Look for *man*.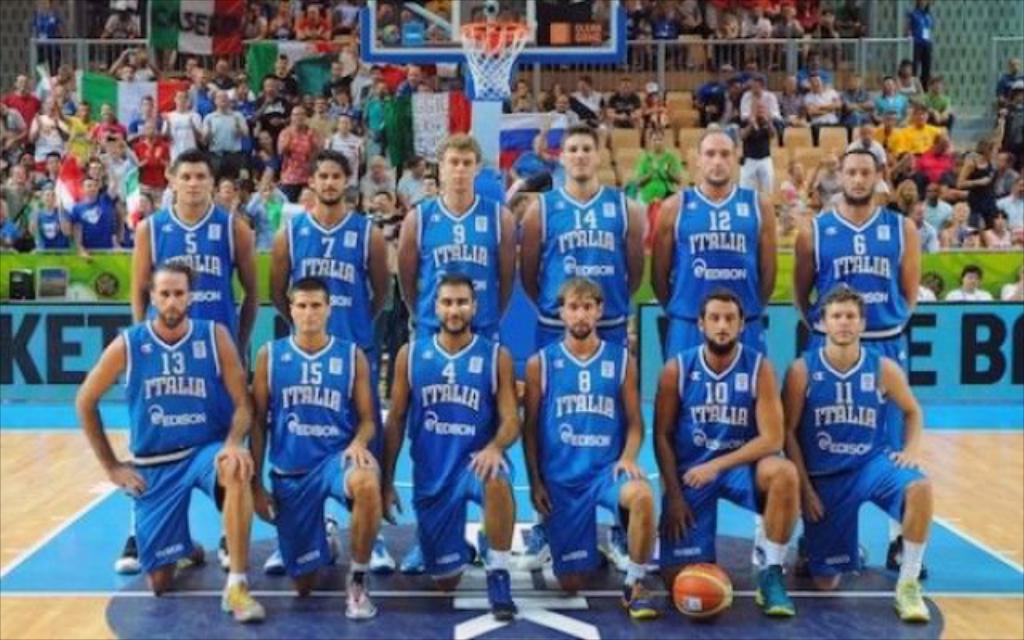
Found: l=5, t=75, r=35, b=144.
